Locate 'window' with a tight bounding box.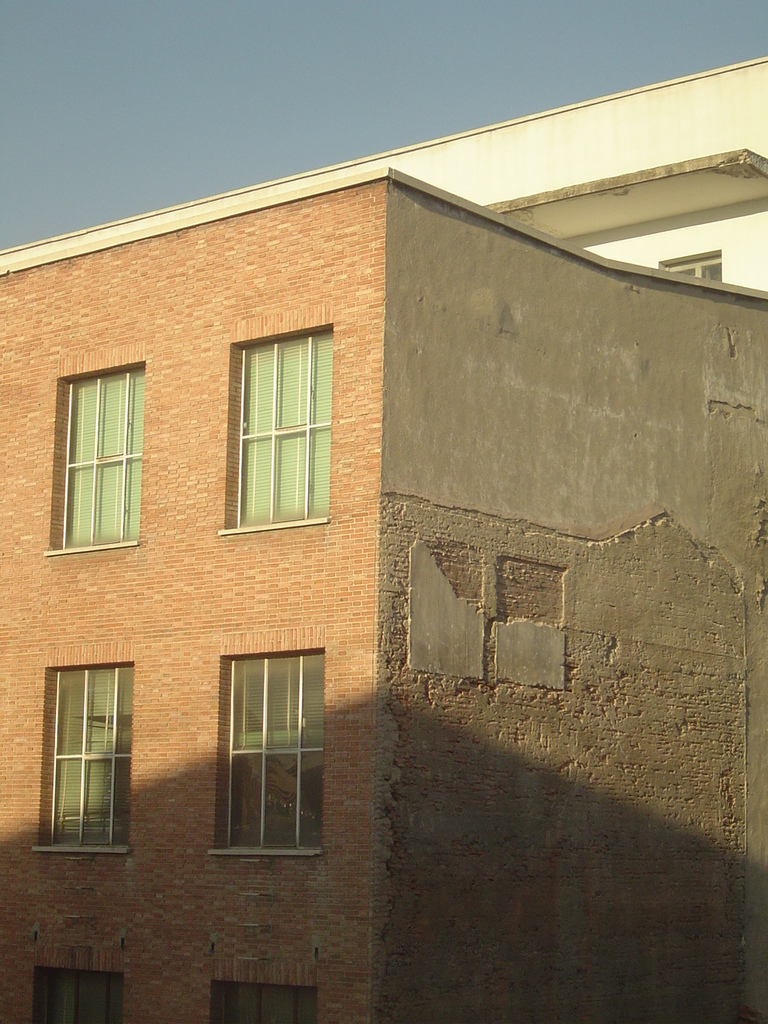
[left=654, top=249, right=730, bottom=286].
